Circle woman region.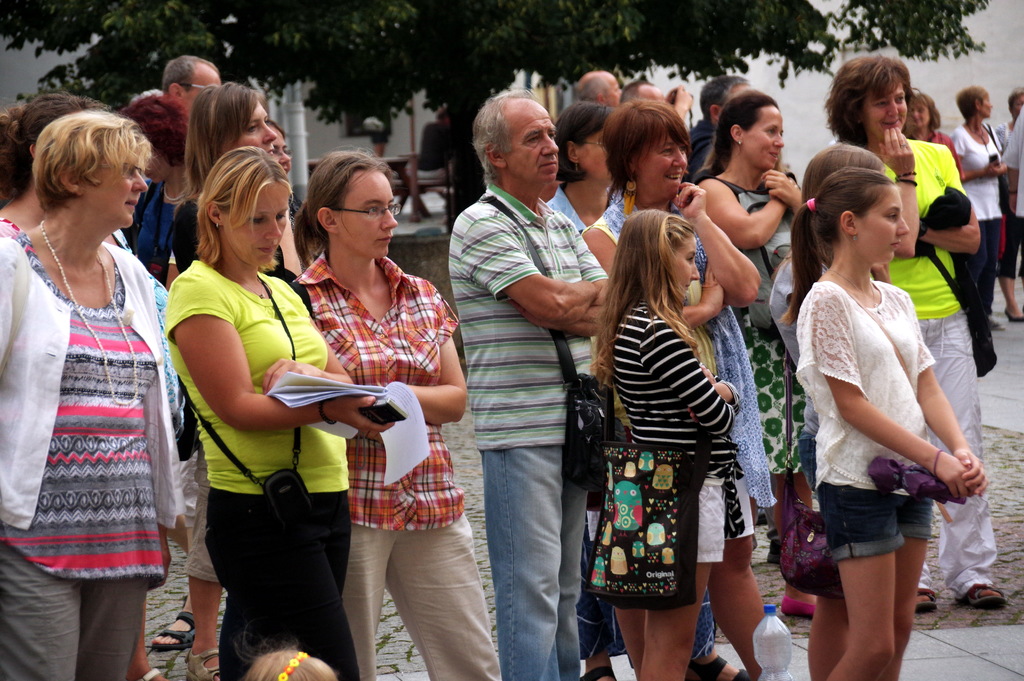
Region: (6,95,104,224).
